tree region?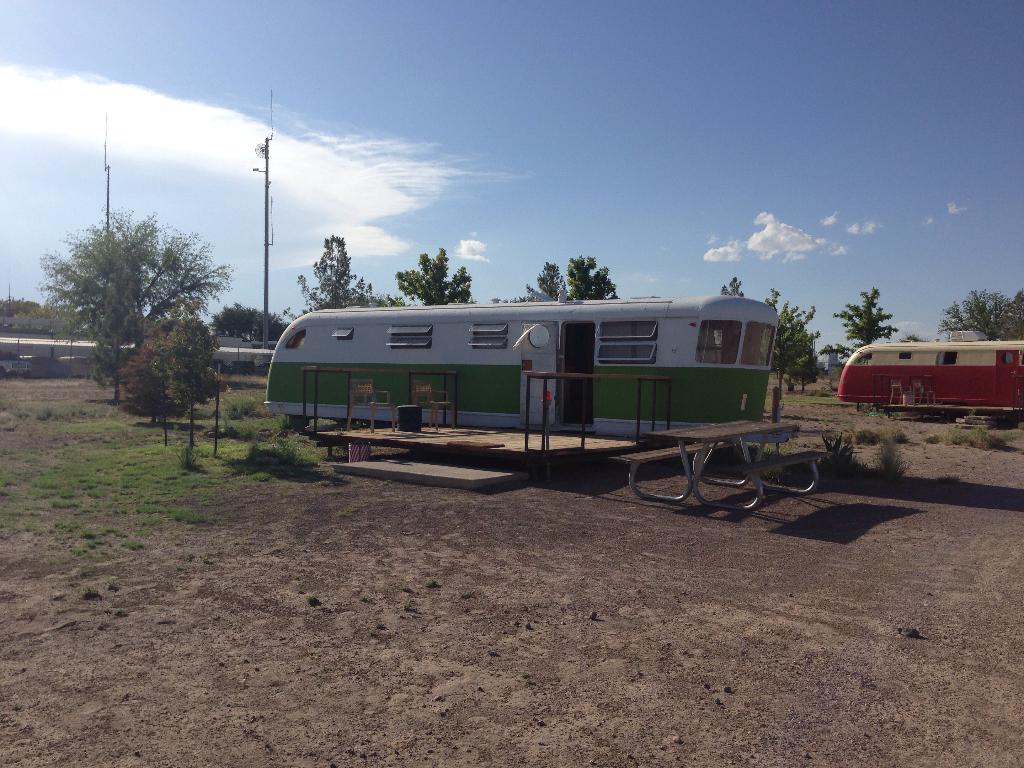
l=31, t=207, r=240, b=390
